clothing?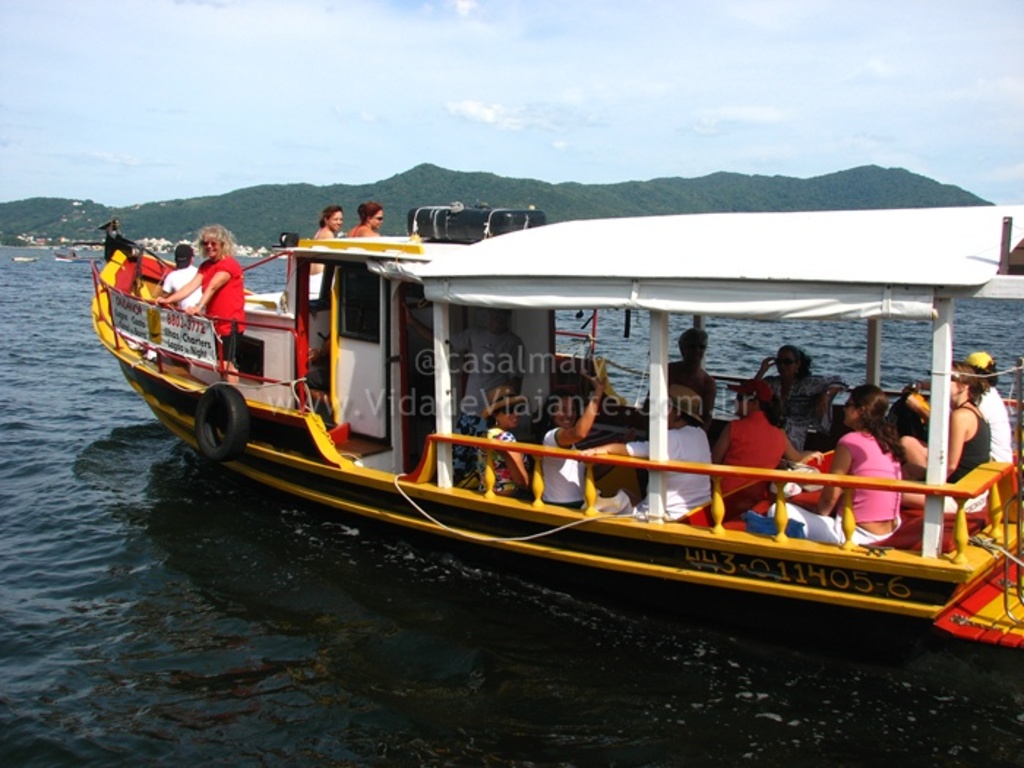
Rect(165, 266, 203, 312)
